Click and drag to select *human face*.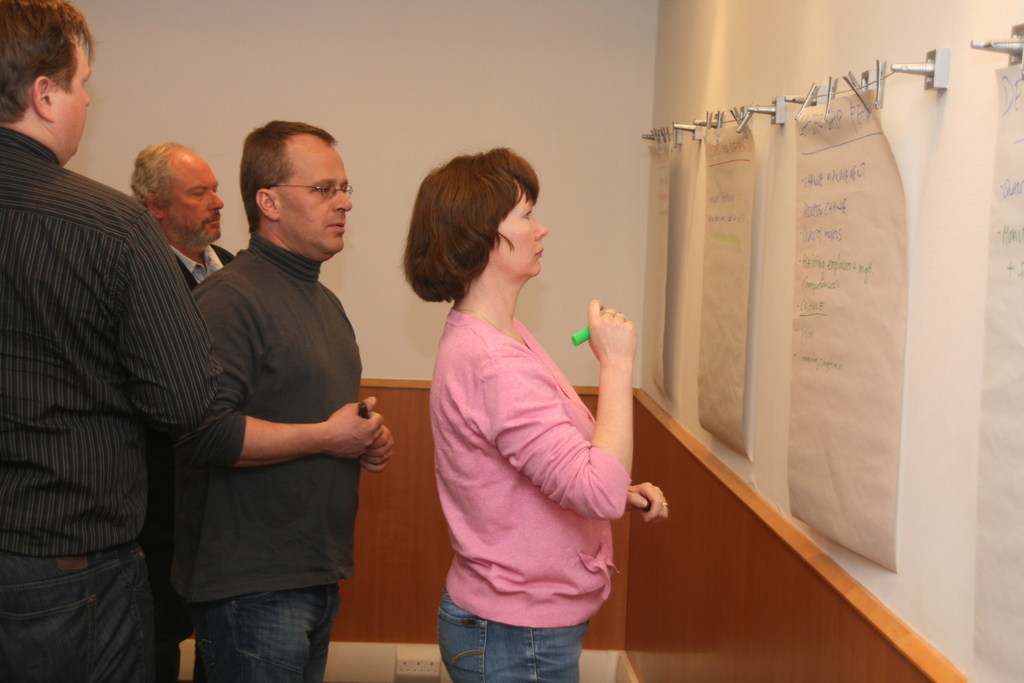
Selection: x1=280 y1=135 x2=347 y2=255.
